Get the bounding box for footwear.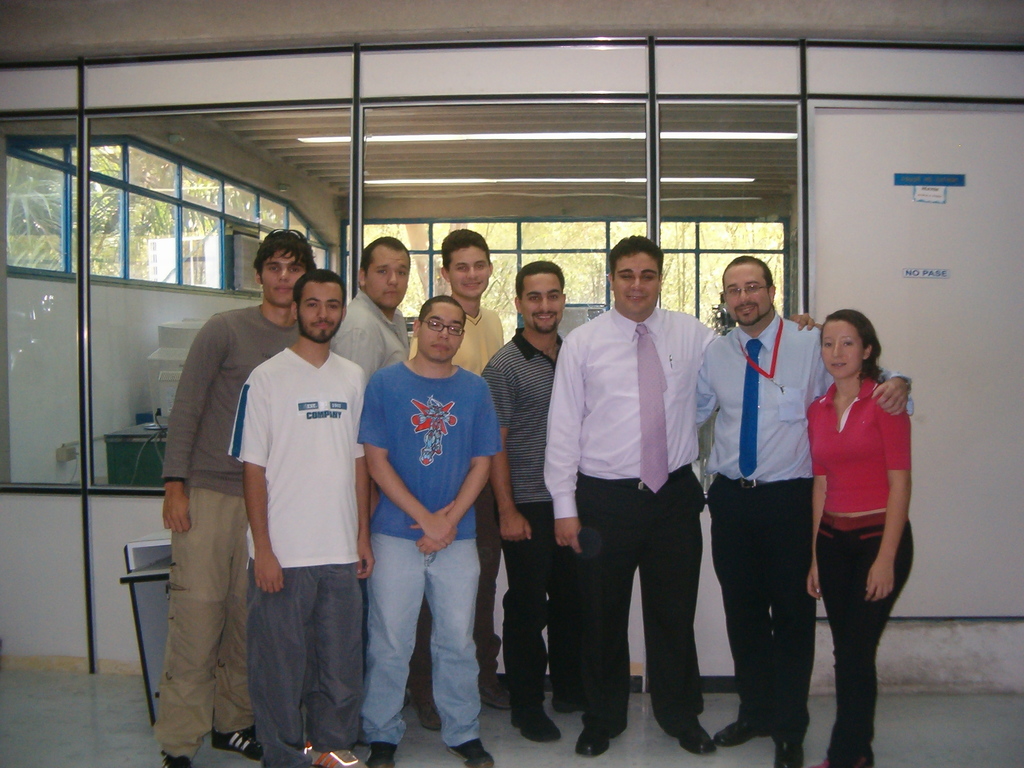
rect(364, 744, 395, 767).
